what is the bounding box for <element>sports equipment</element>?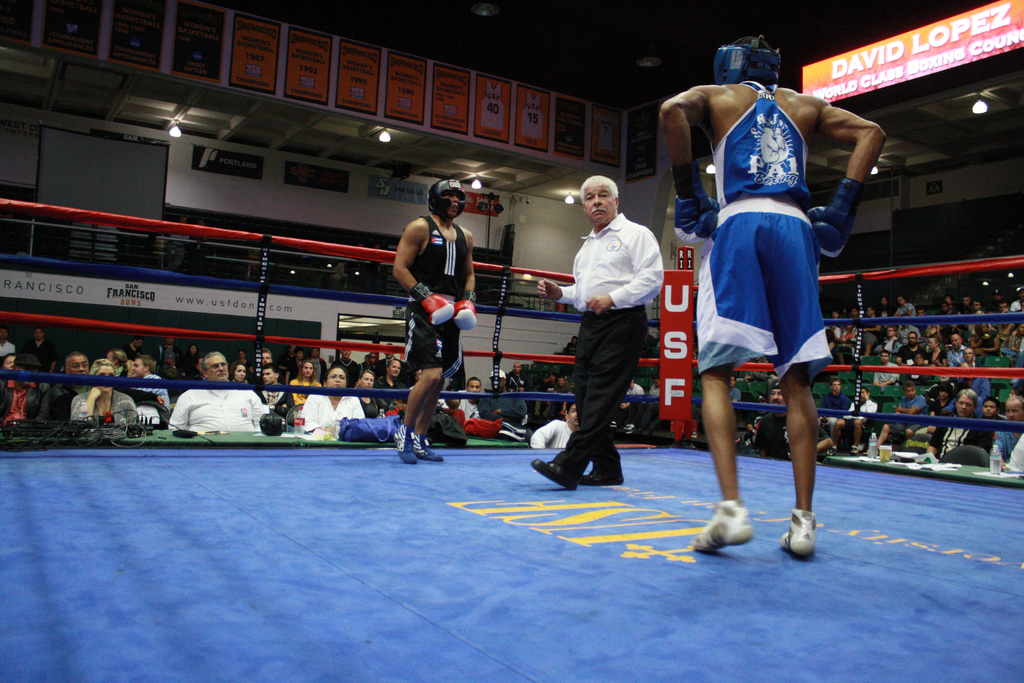
<box>428,178,468,215</box>.
